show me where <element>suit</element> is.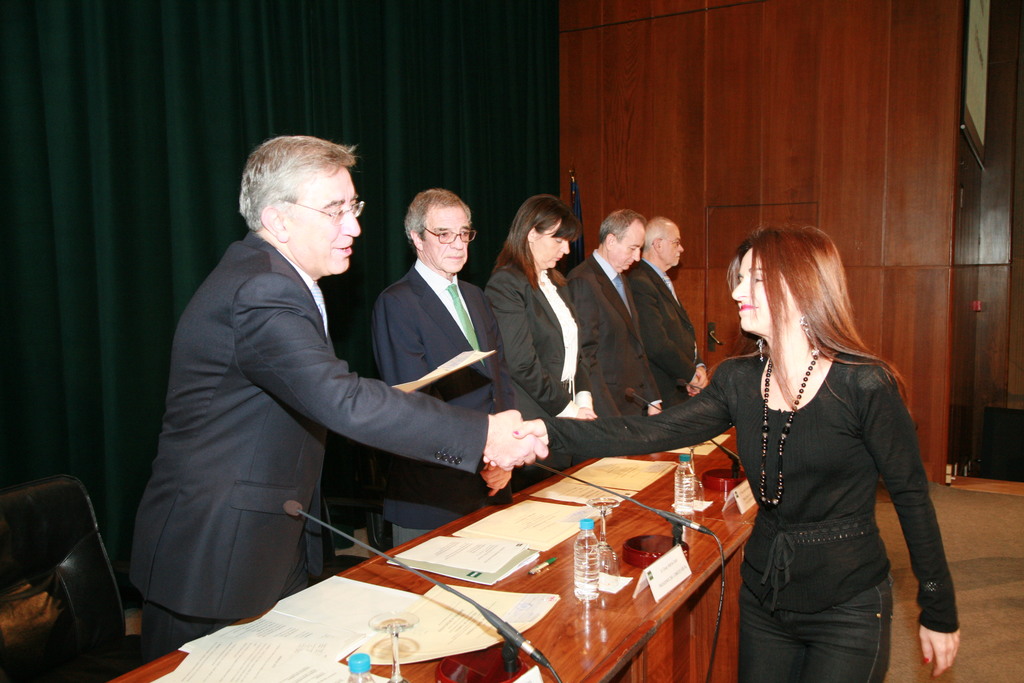
<element>suit</element> is at BBox(483, 259, 602, 424).
